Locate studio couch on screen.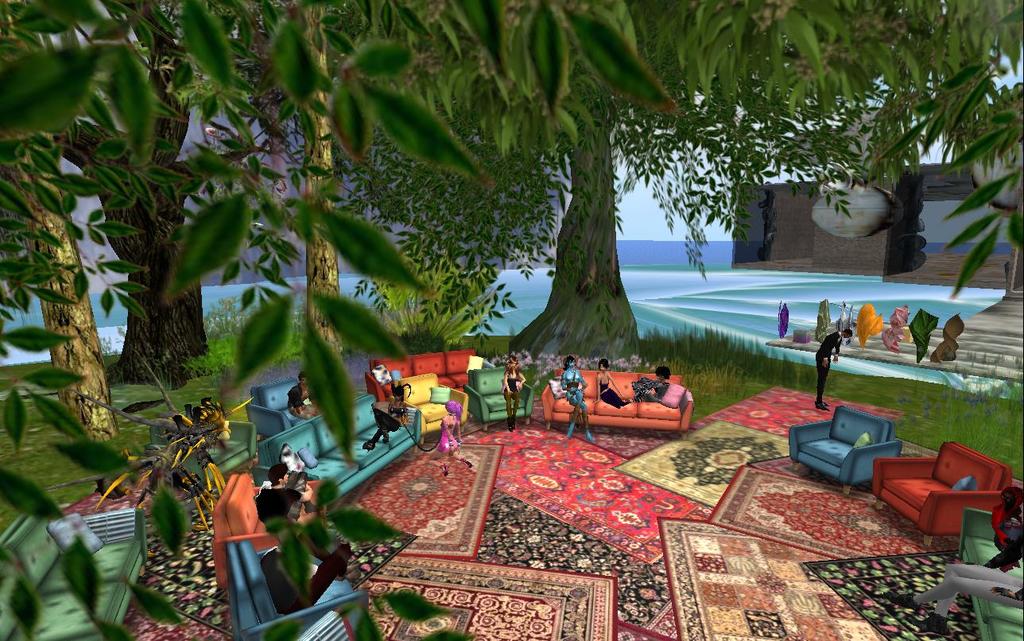
On screen at bbox(0, 499, 145, 639).
